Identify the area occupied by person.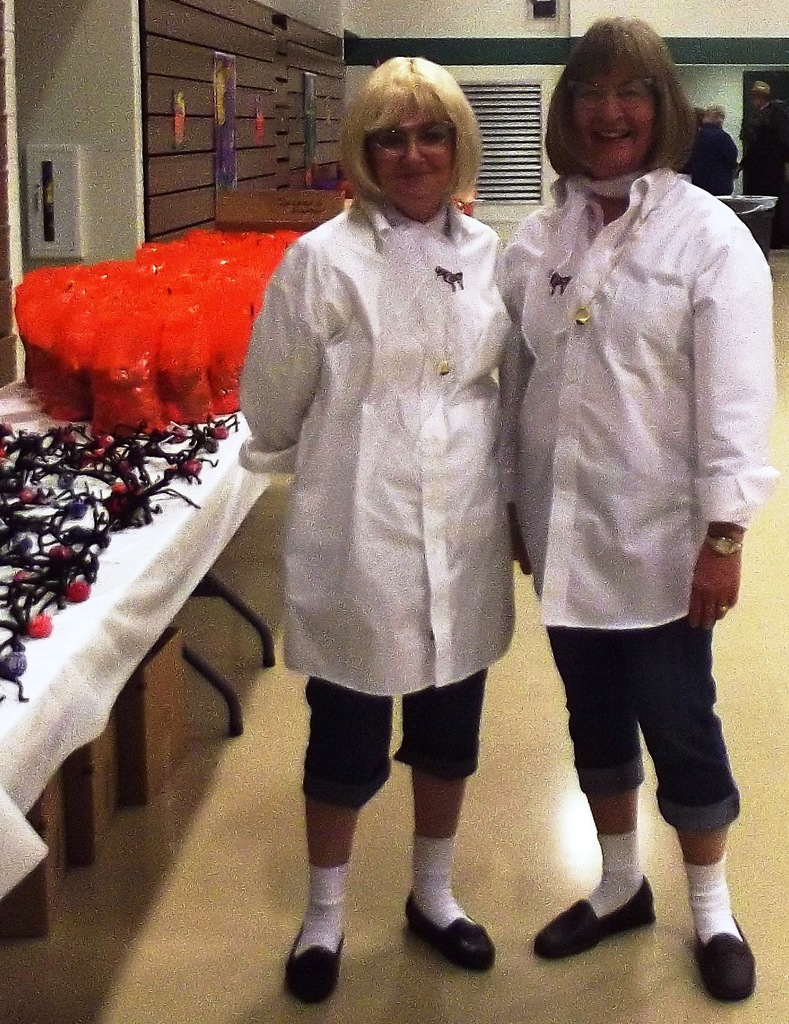
Area: bbox(216, 77, 557, 985).
